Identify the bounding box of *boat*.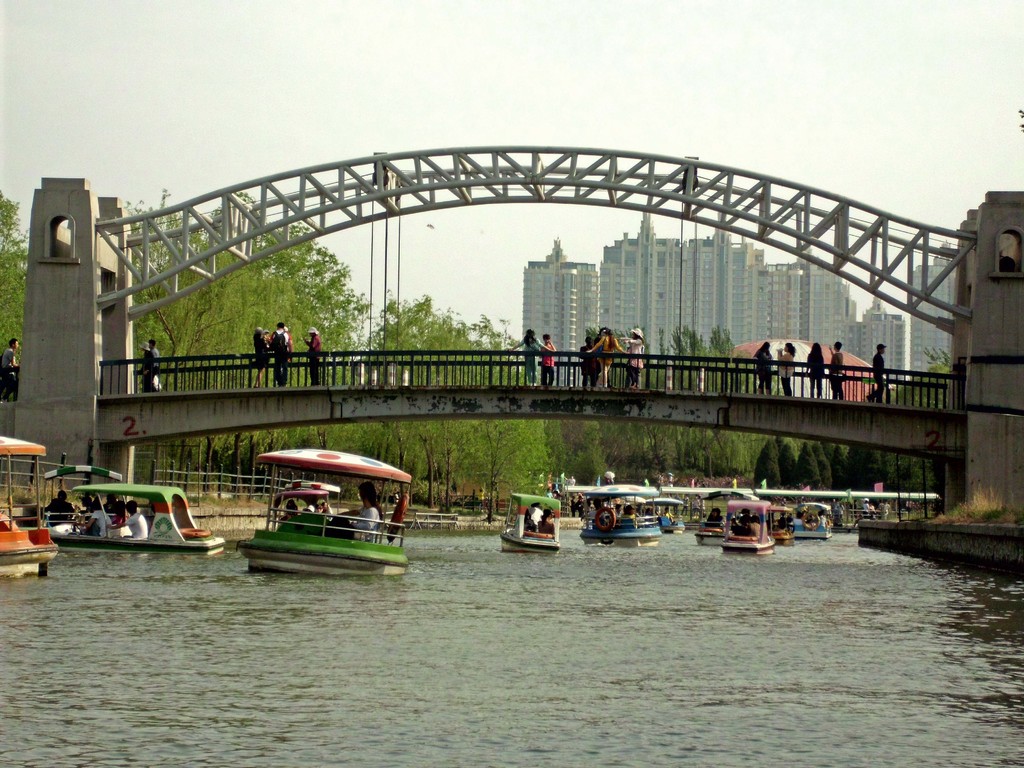
[723,499,776,554].
